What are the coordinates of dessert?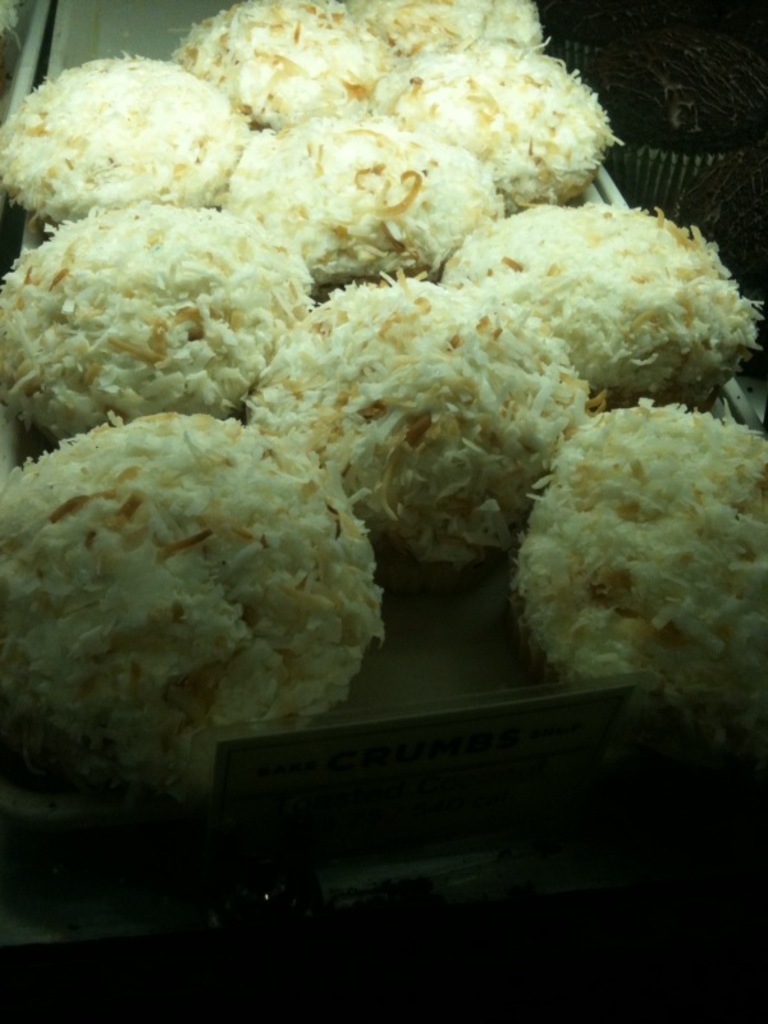
[230, 115, 503, 270].
